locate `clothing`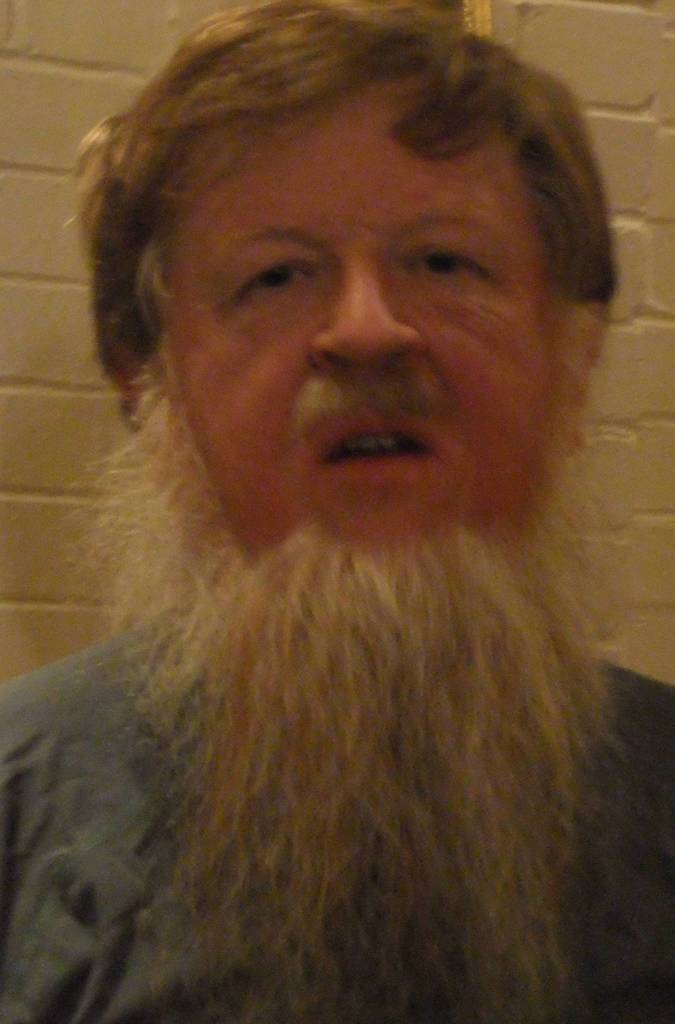
[left=0, top=600, right=674, bottom=1023]
